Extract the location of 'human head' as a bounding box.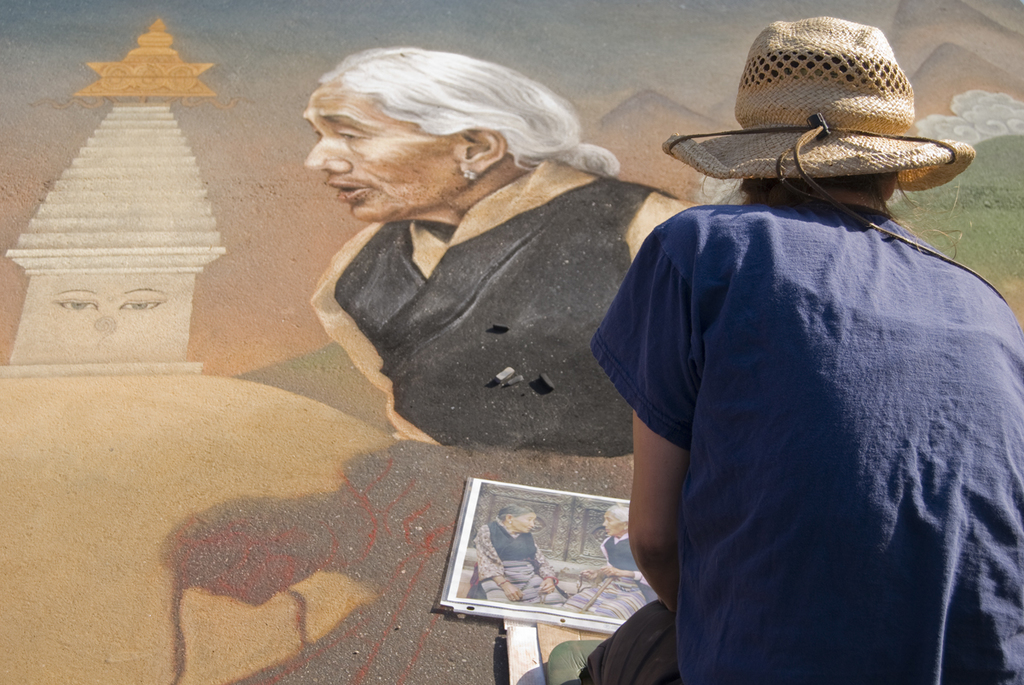
x1=662, y1=10, x2=978, y2=216.
